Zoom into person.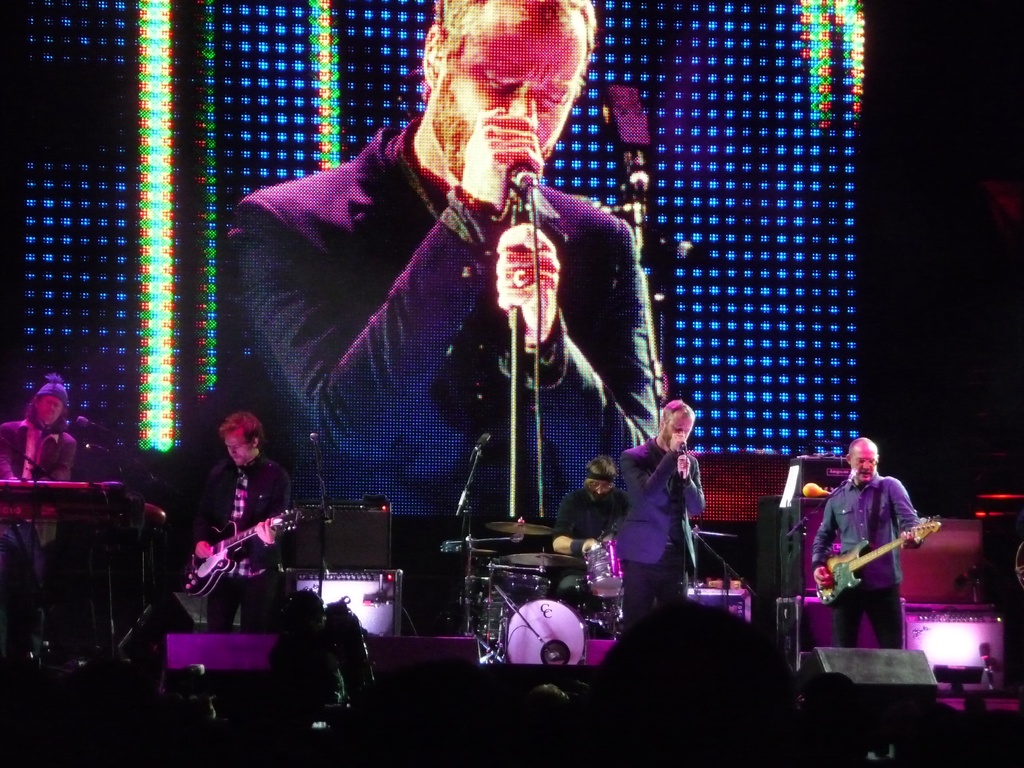
Zoom target: x1=223, y1=0, x2=656, y2=516.
